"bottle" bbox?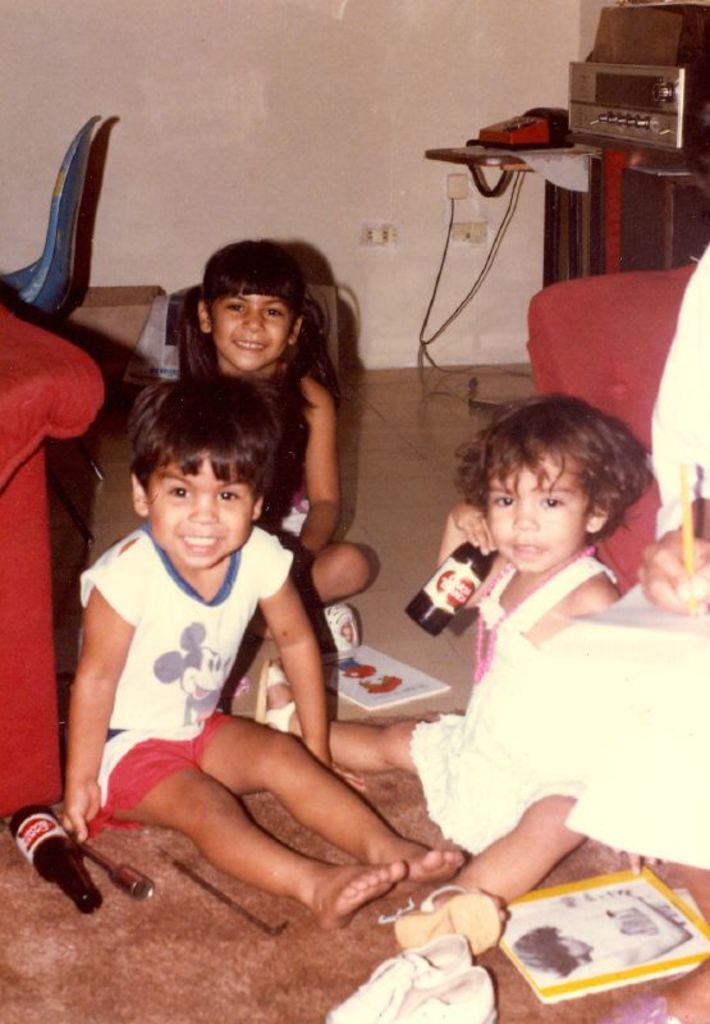
404:534:495:641
